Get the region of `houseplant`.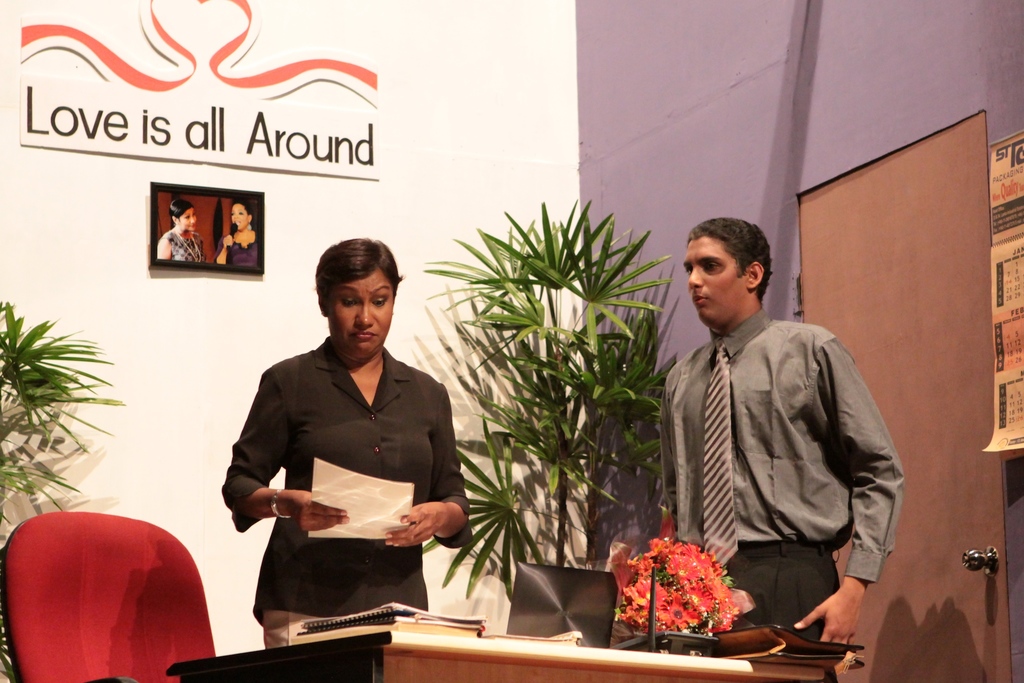
rect(0, 298, 128, 532).
